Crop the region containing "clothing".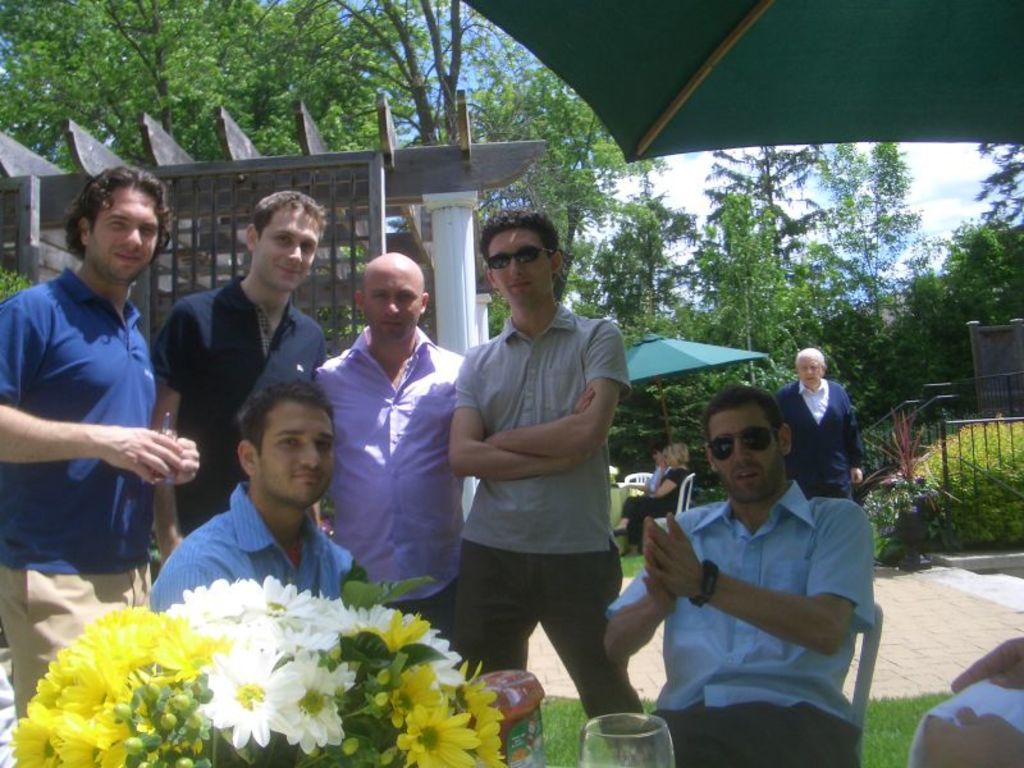
Crop region: box=[591, 481, 874, 767].
